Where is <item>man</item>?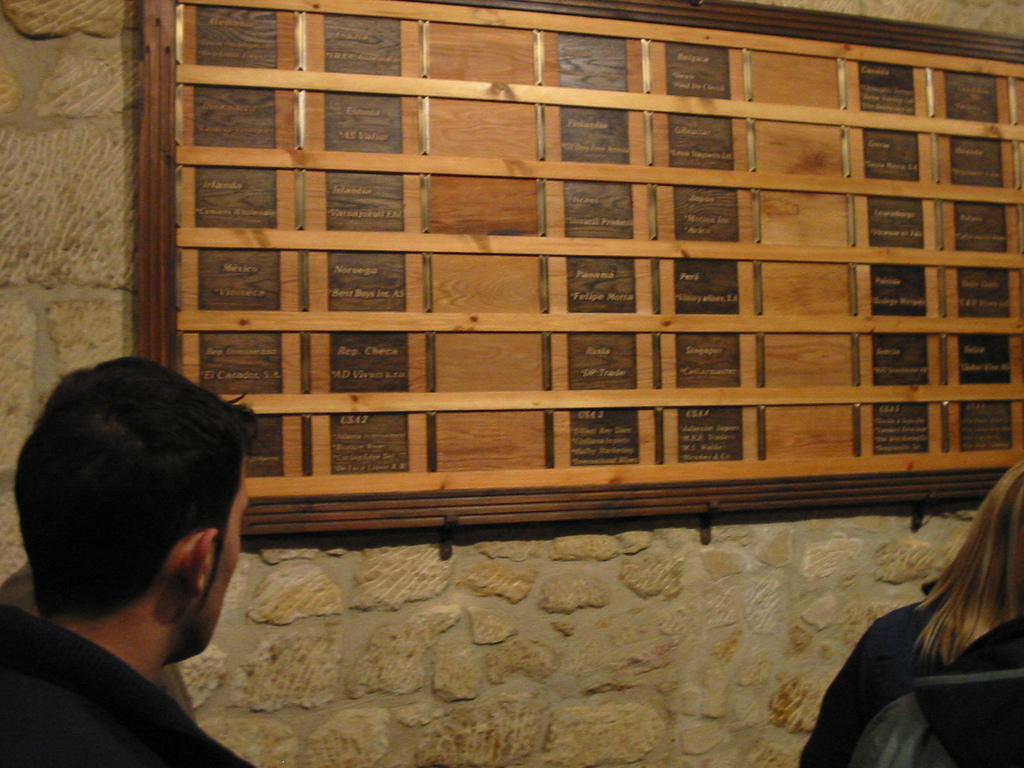
locate(0, 355, 257, 767).
